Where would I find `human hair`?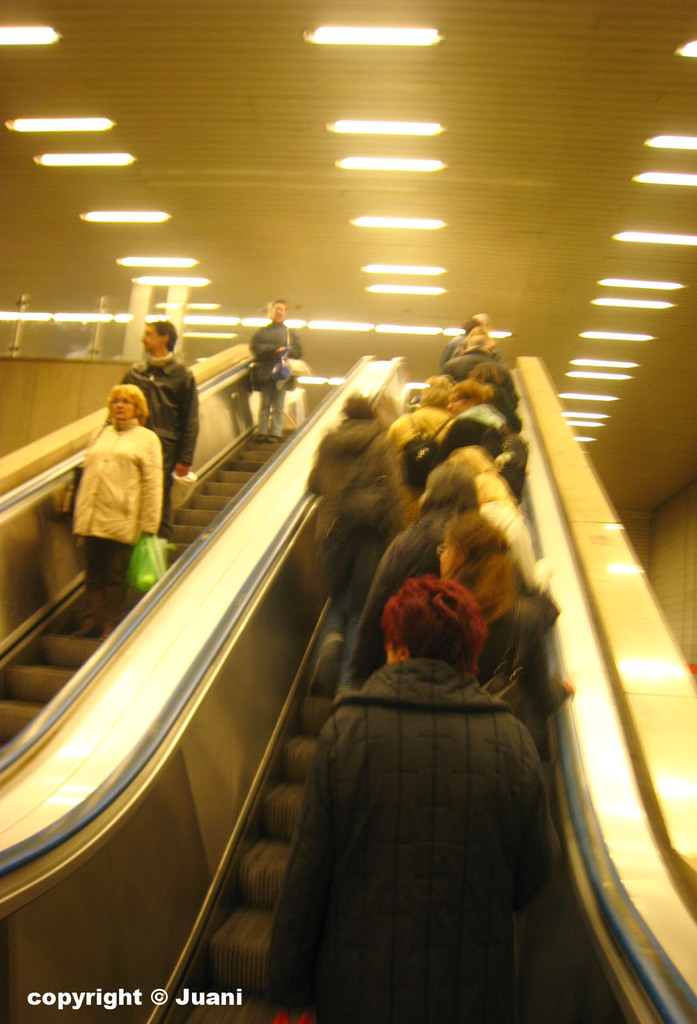
At {"left": 415, "top": 459, "right": 479, "bottom": 543}.
